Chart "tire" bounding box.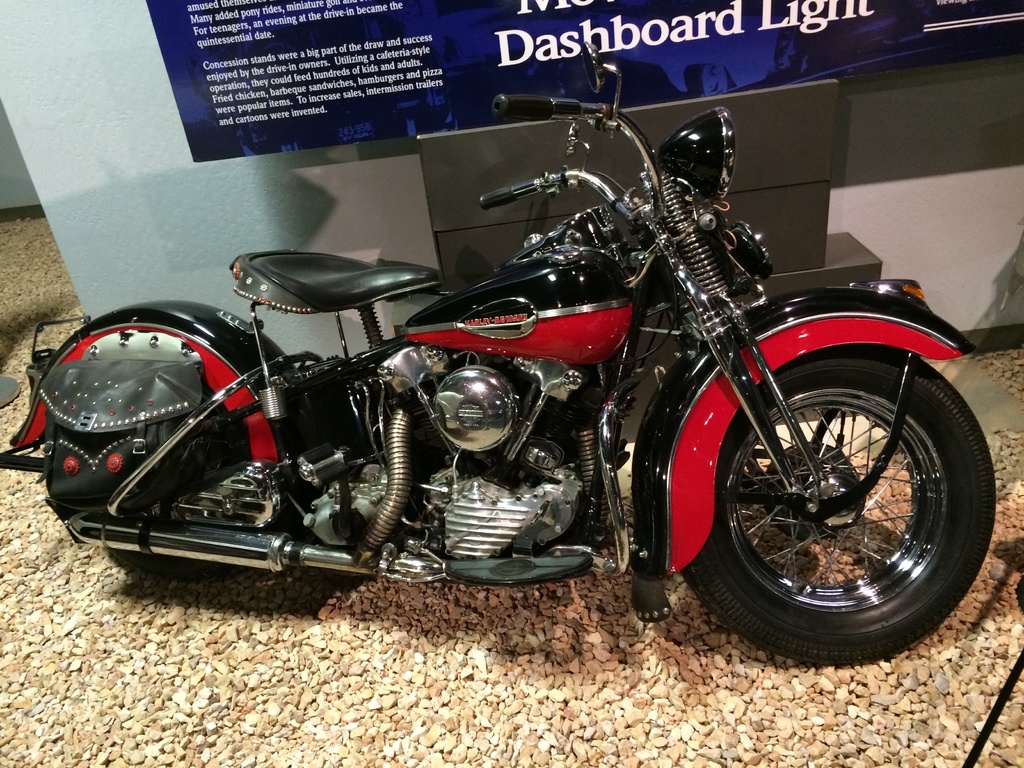
Charted: {"x1": 683, "y1": 347, "x2": 998, "y2": 668}.
